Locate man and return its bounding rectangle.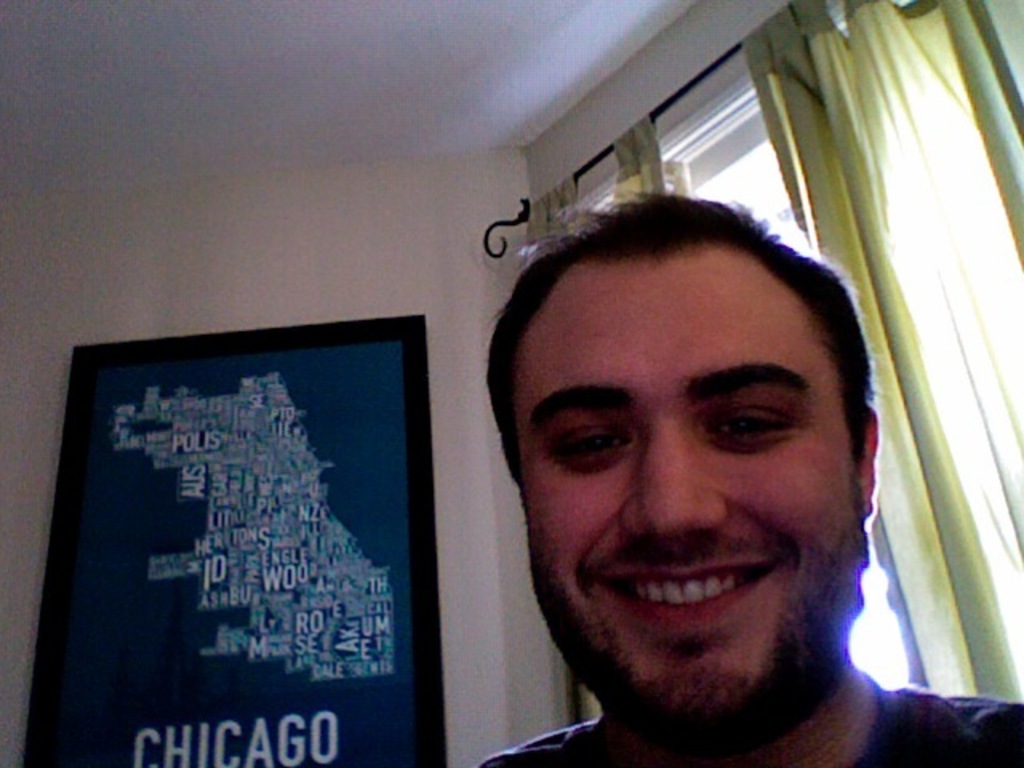
[x1=469, y1=187, x2=1022, y2=766].
